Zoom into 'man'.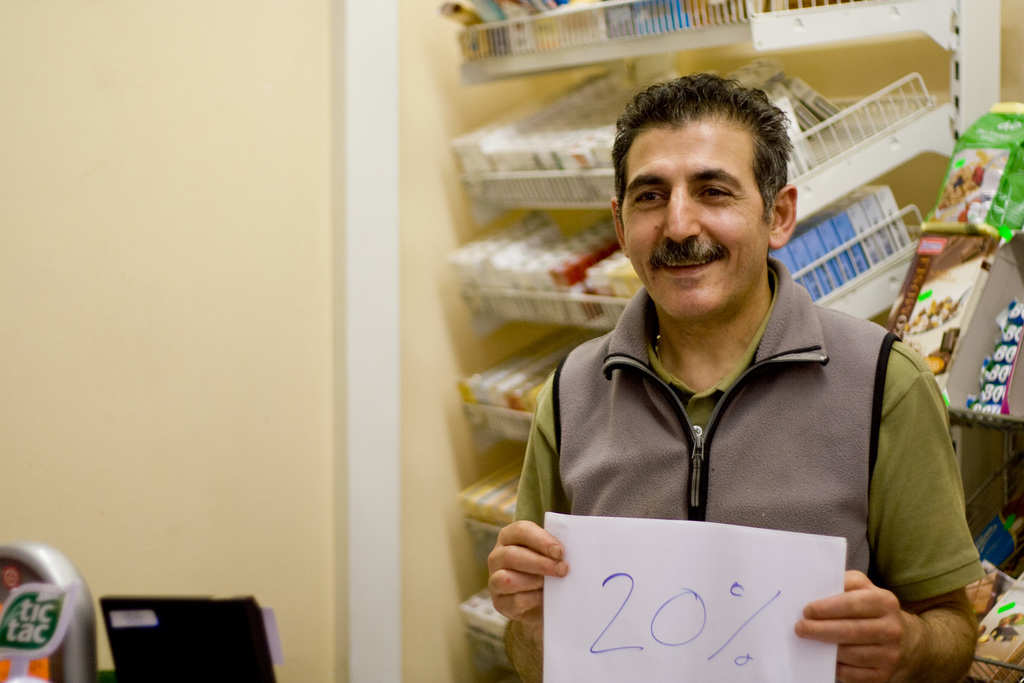
Zoom target: BBox(527, 83, 950, 616).
